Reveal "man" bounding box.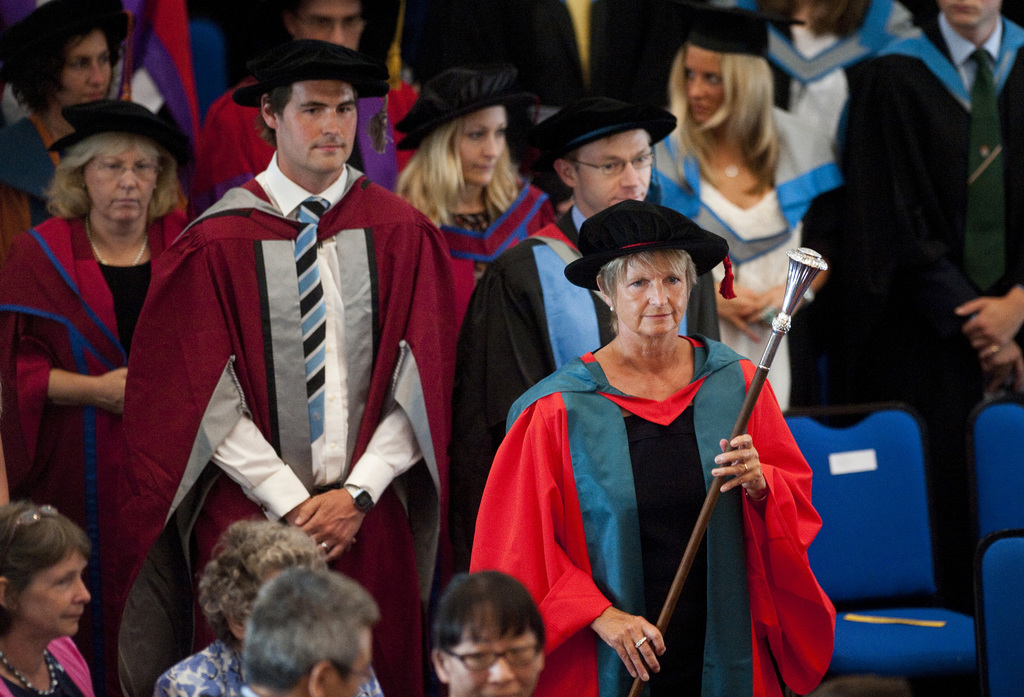
Revealed: bbox=(186, 0, 411, 237).
